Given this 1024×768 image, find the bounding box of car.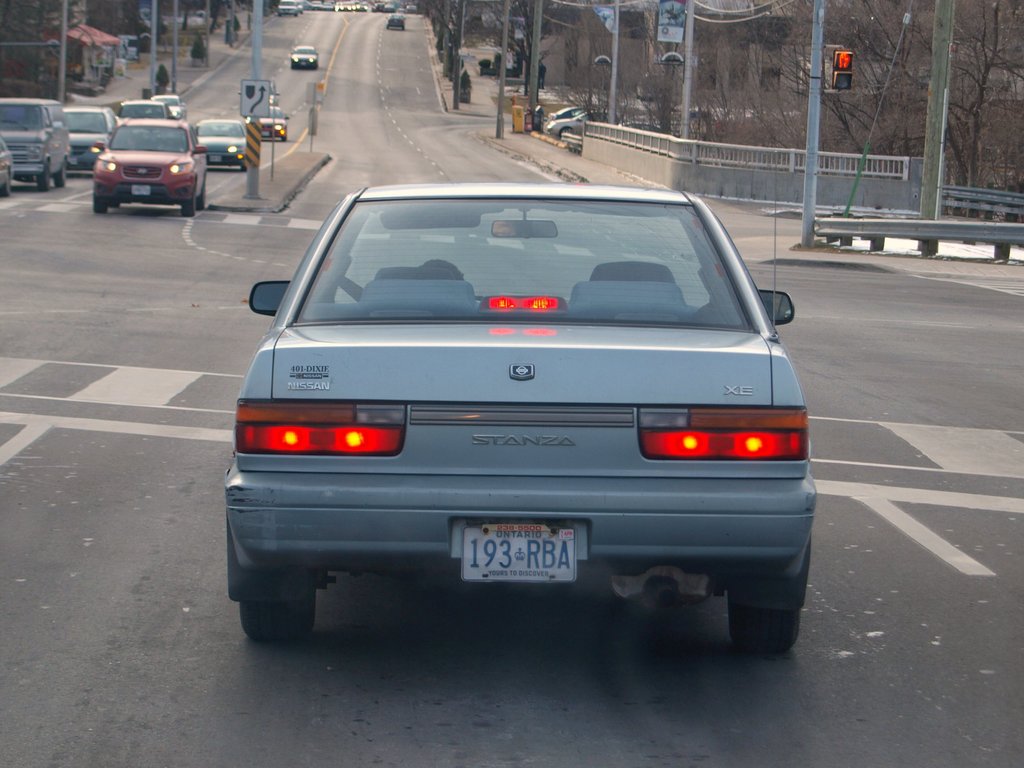
BBox(551, 108, 621, 135).
